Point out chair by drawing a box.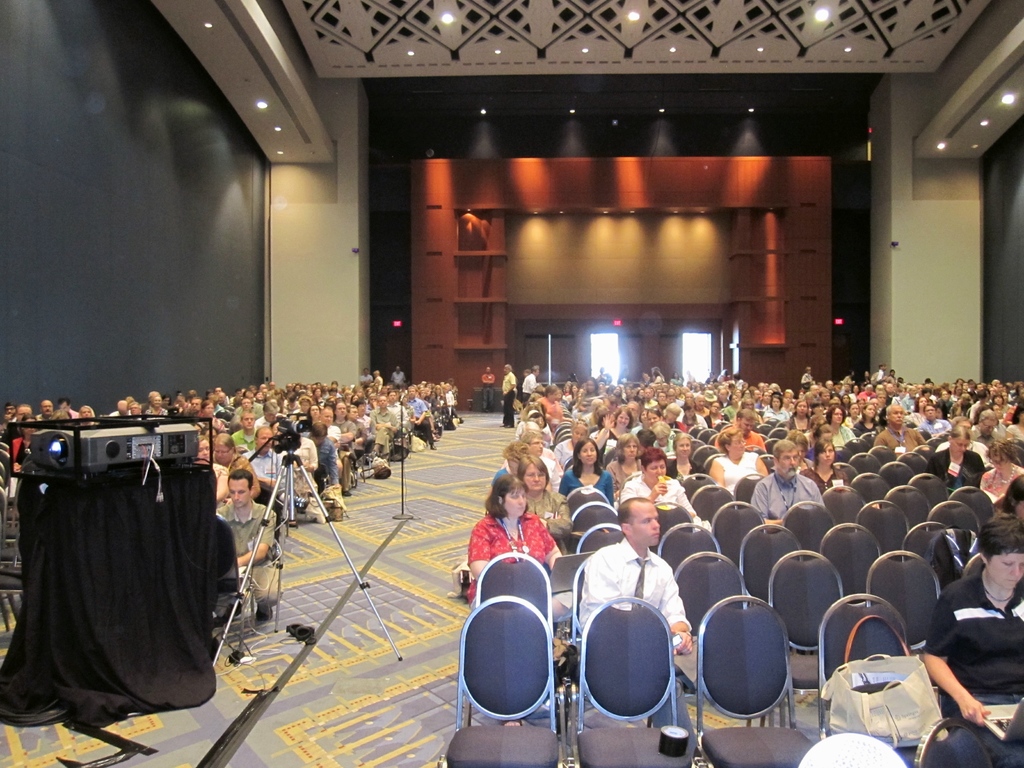
box(821, 484, 867, 522).
